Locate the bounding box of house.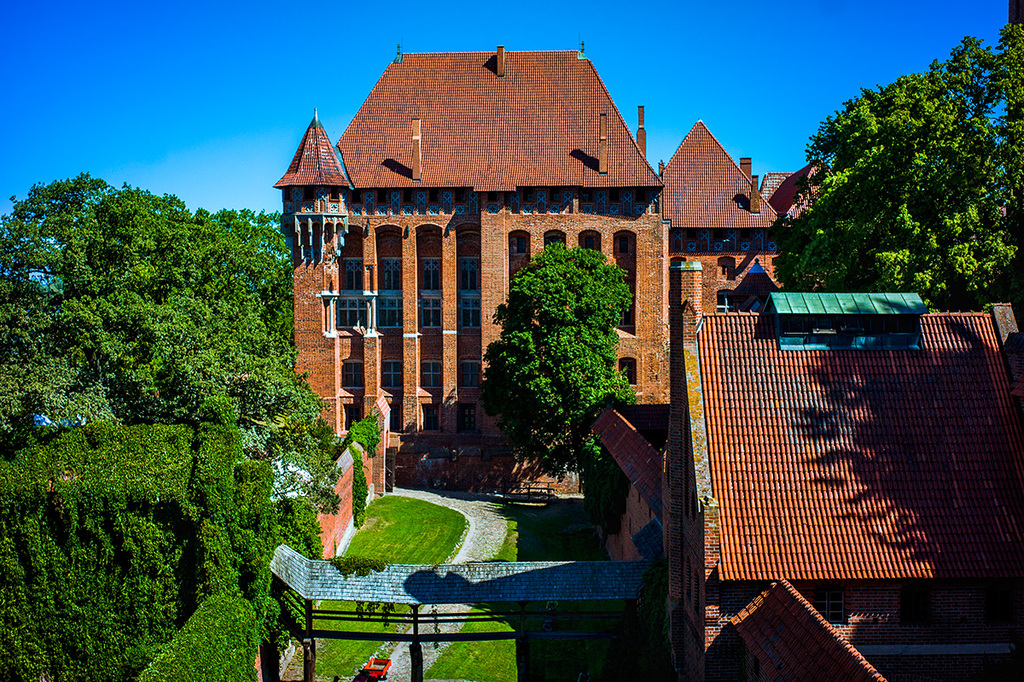
Bounding box: crop(605, 285, 1023, 681).
